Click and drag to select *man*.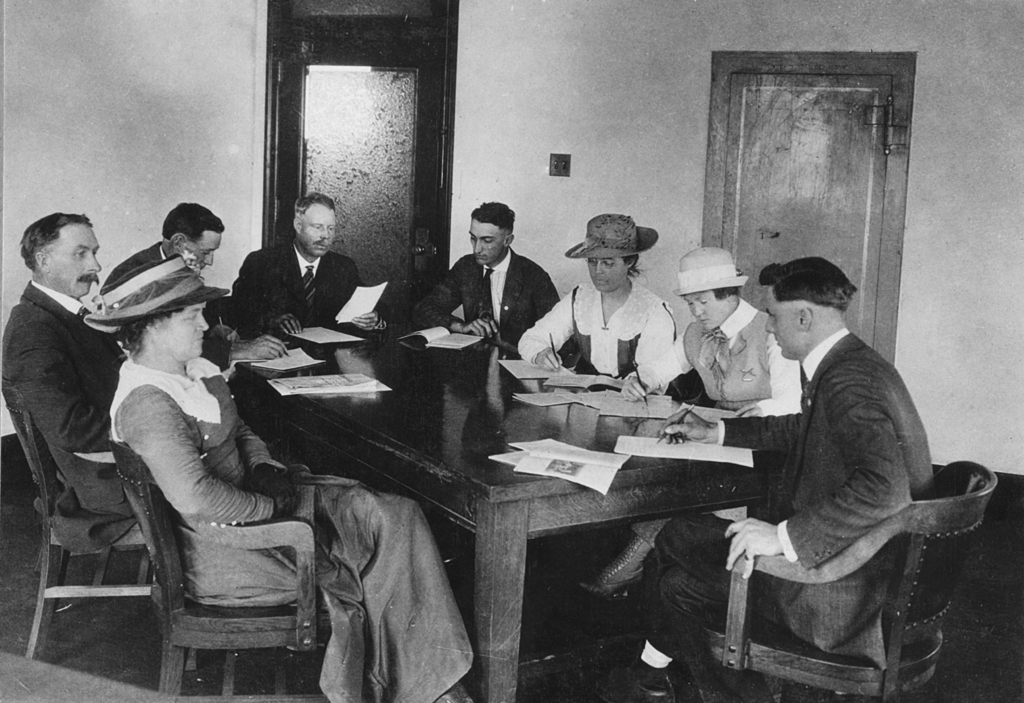
Selection: pyautogui.locateOnScreen(10, 196, 149, 597).
